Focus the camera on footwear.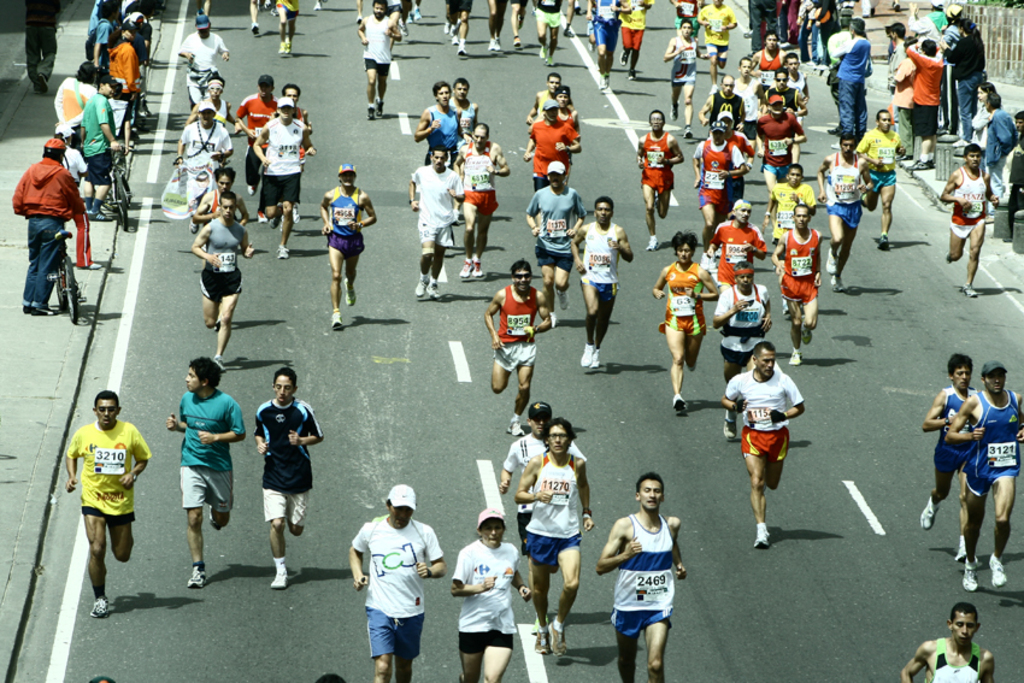
Focus region: 23, 304, 31, 316.
